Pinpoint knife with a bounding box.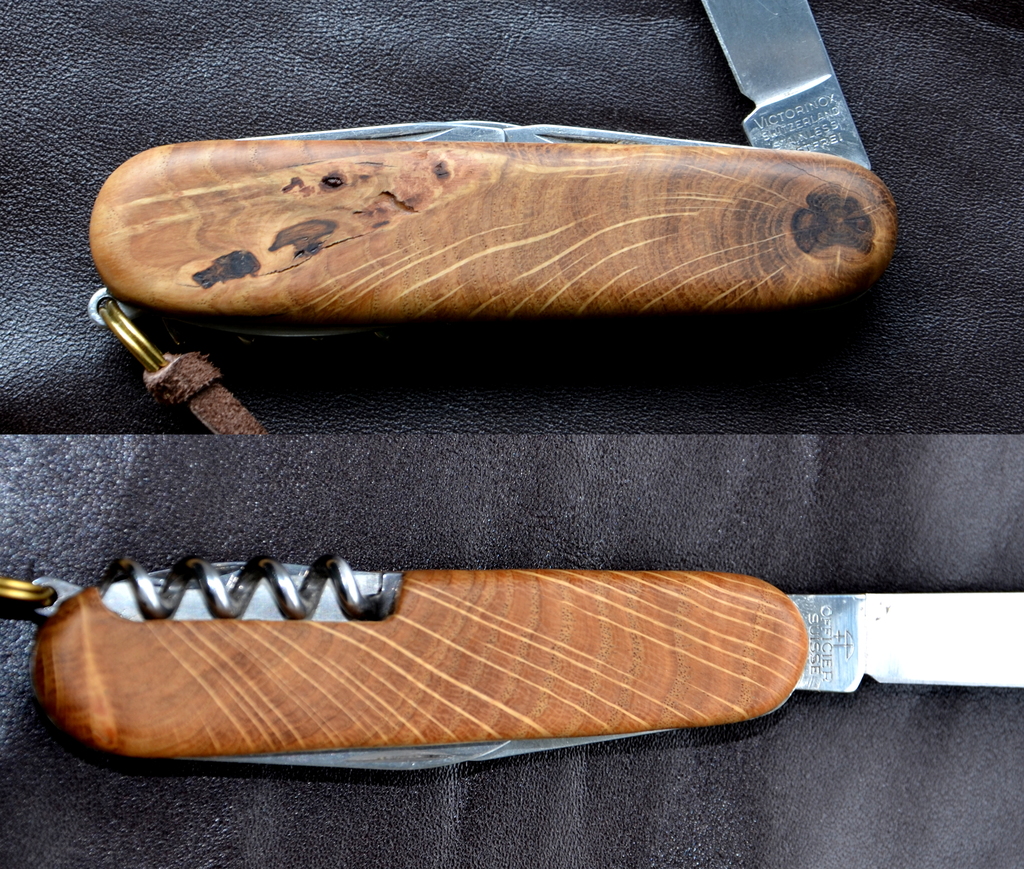
region(79, 0, 903, 443).
